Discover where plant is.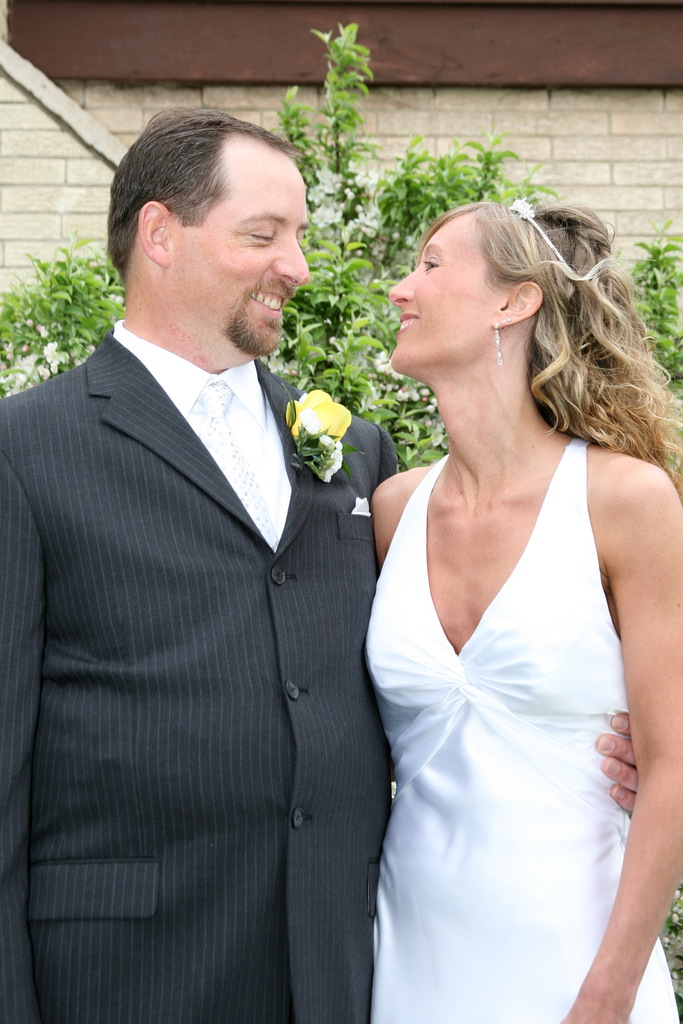
Discovered at [634, 218, 682, 465].
